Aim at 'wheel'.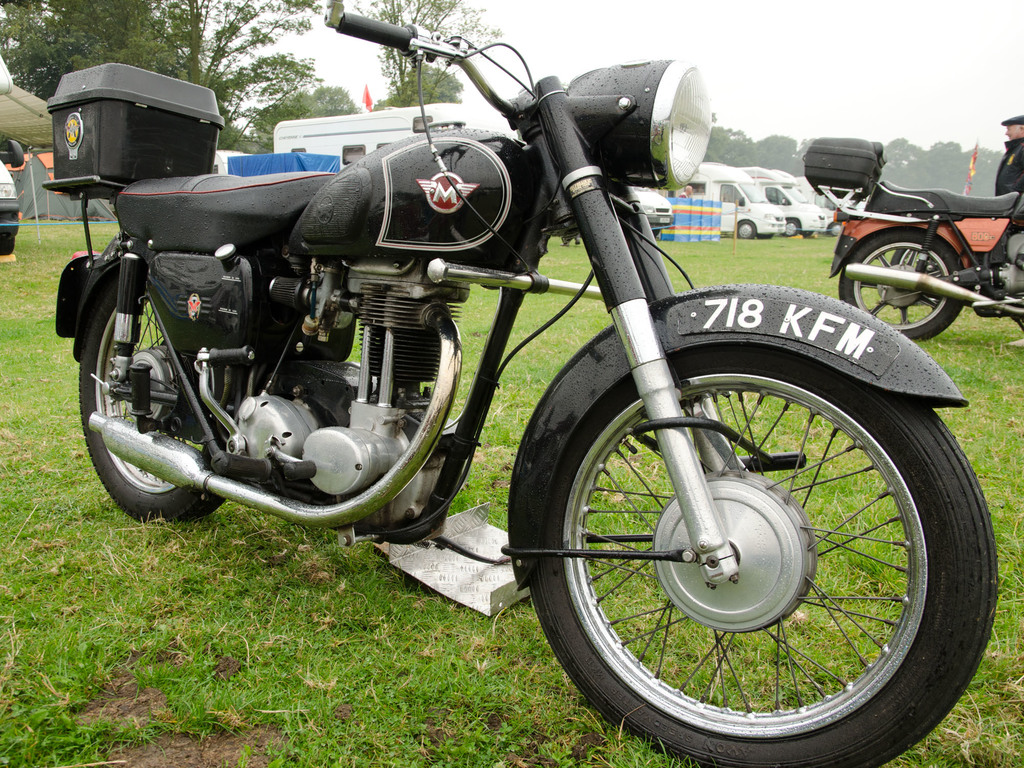
Aimed at bbox(783, 220, 799, 237).
